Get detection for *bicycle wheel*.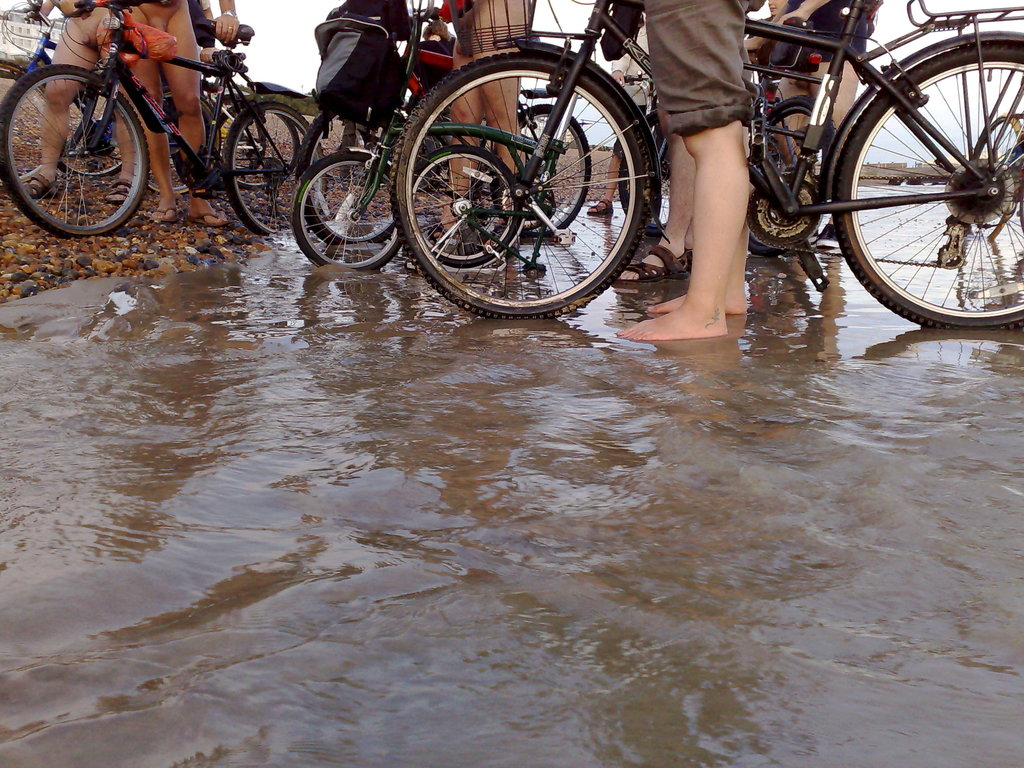
Detection: 287/147/400/273.
